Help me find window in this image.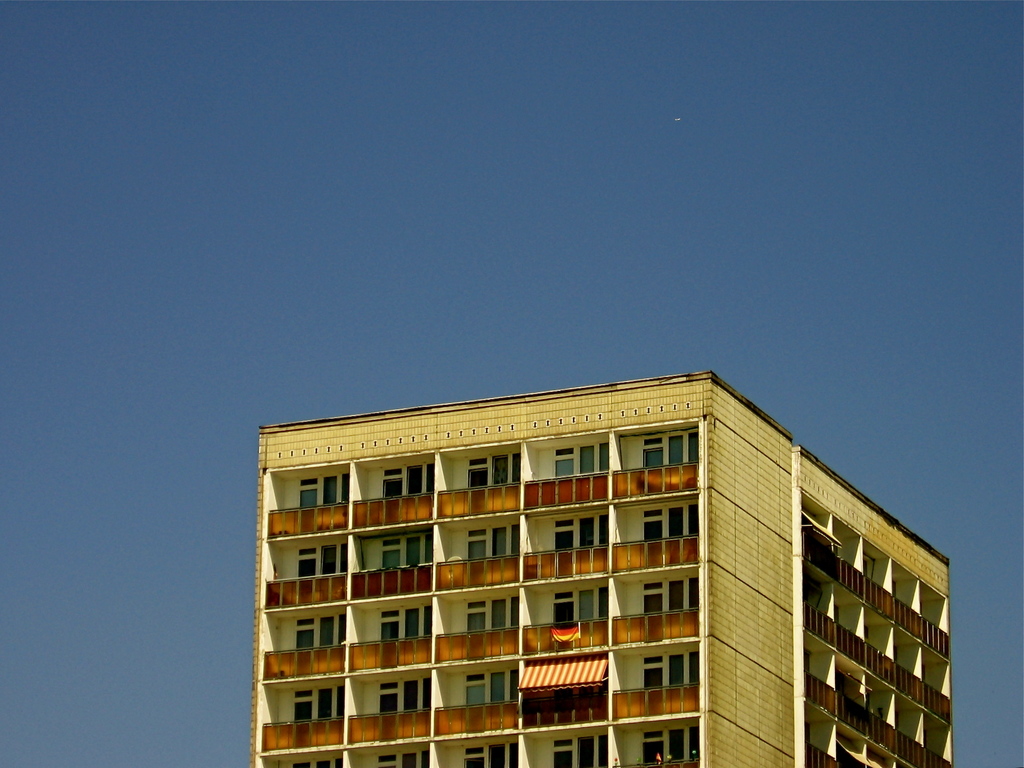
Found it: 490:452:508:484.
